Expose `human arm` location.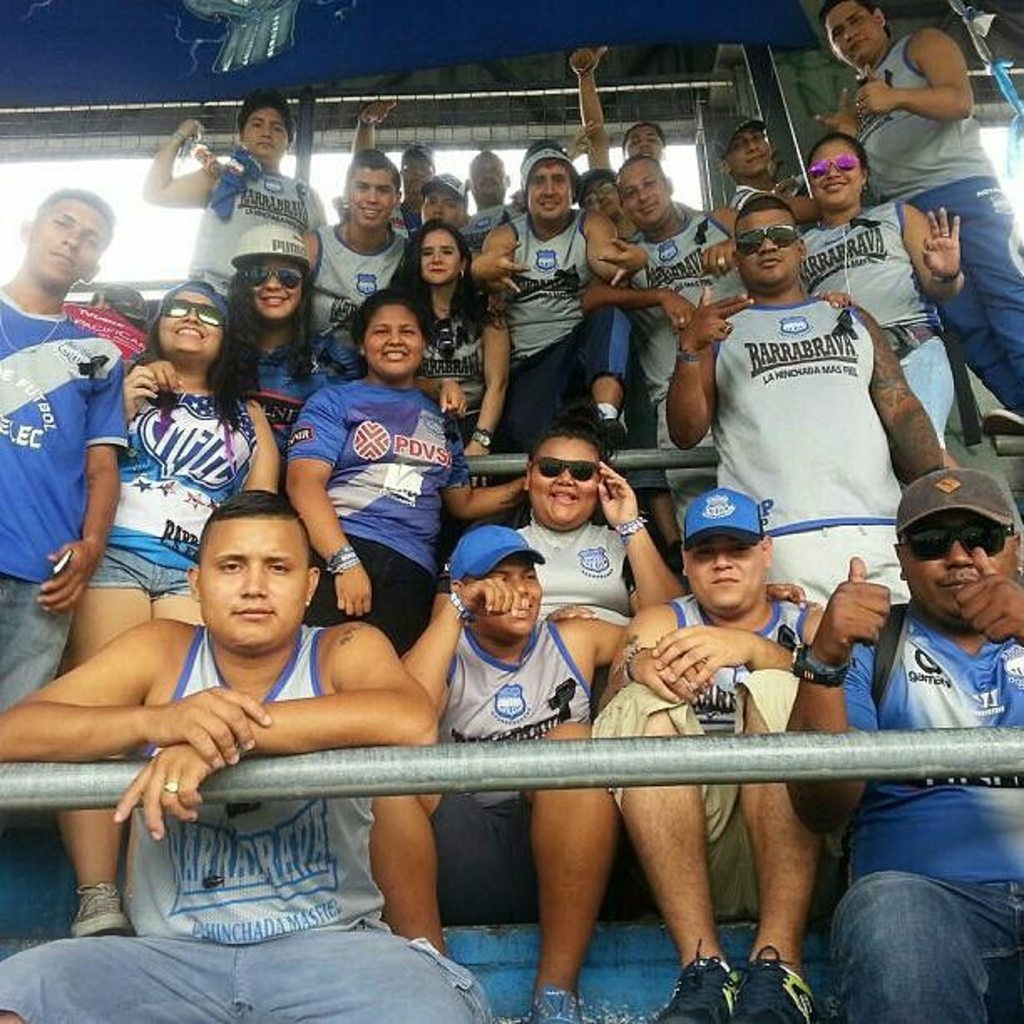
Exposed at (276,385,373,616).
